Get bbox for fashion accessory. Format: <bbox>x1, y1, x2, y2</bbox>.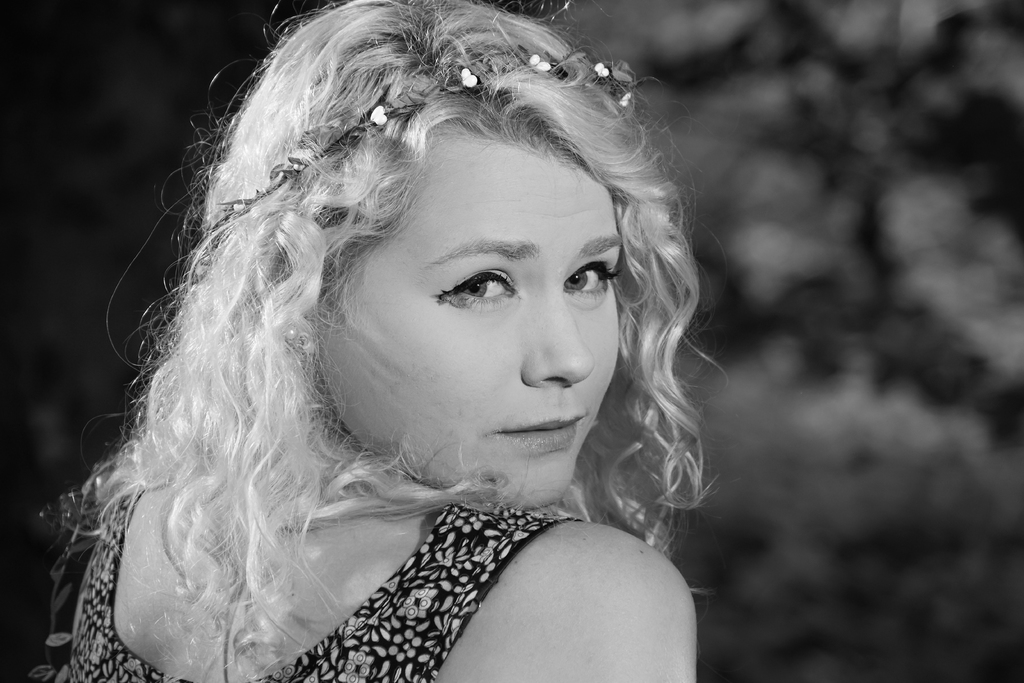
<bbox>199, 47, 648, 268</bbox>.
